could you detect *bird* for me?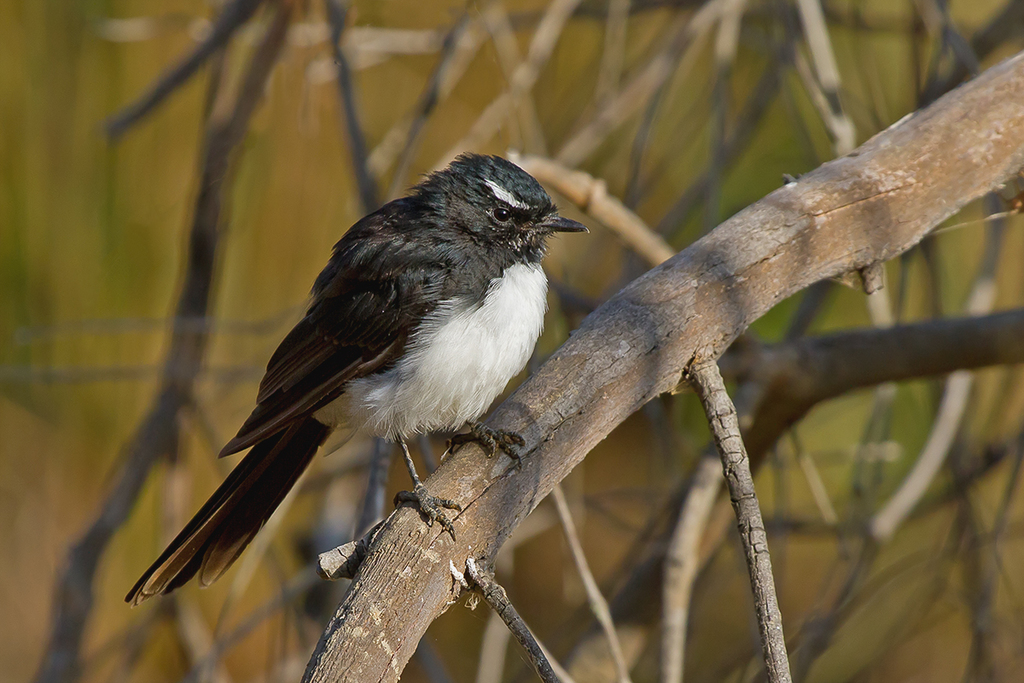
Detection result: l=117, t=161, r=574, b=581.
